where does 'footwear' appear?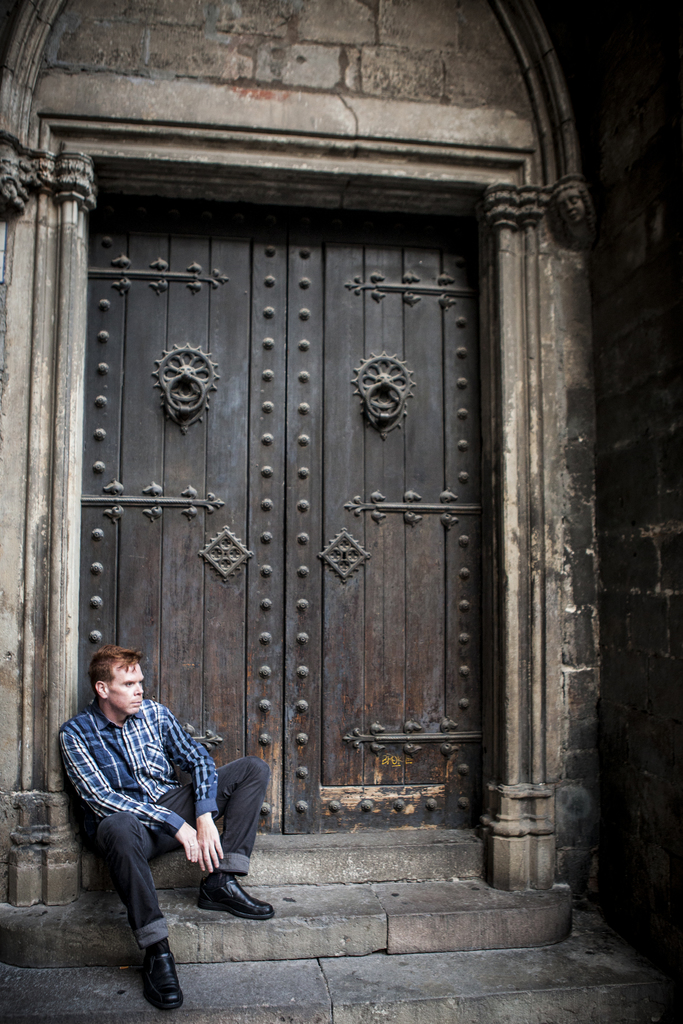
Appears at <region>197, 872, 276, 921</region>.
